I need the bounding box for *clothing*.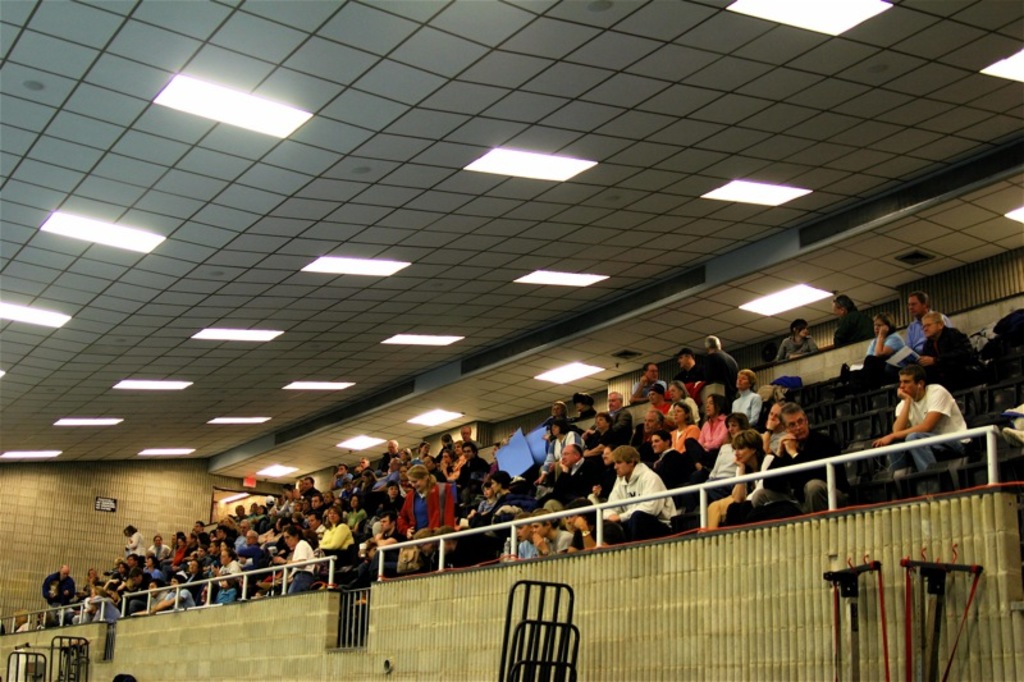
Here it is: {"x1": 750, "y1": 453, "x2": 803, "y2": 495}.
